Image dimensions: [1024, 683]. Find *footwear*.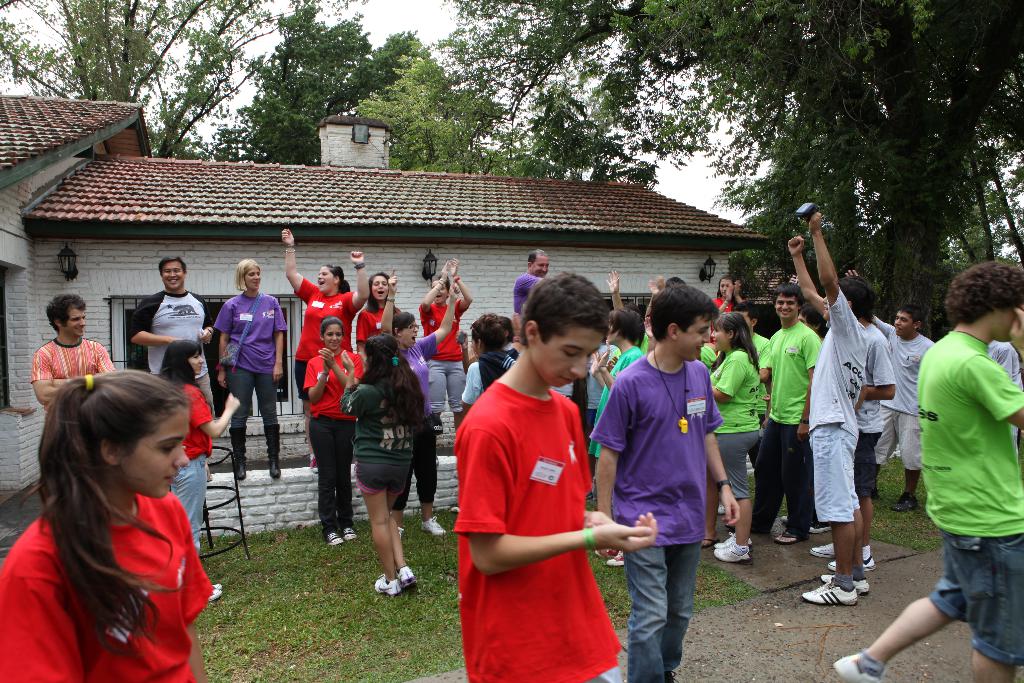
[x1=776, y1=525, x2=800, y2=545].
